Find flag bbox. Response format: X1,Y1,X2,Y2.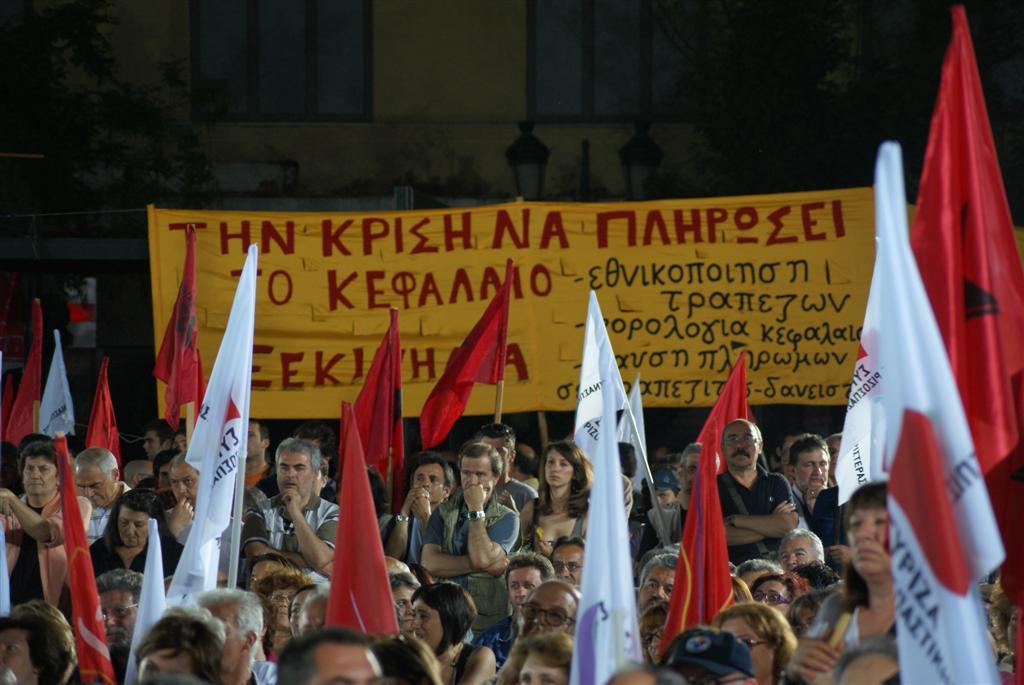
882,139,1023,684.
